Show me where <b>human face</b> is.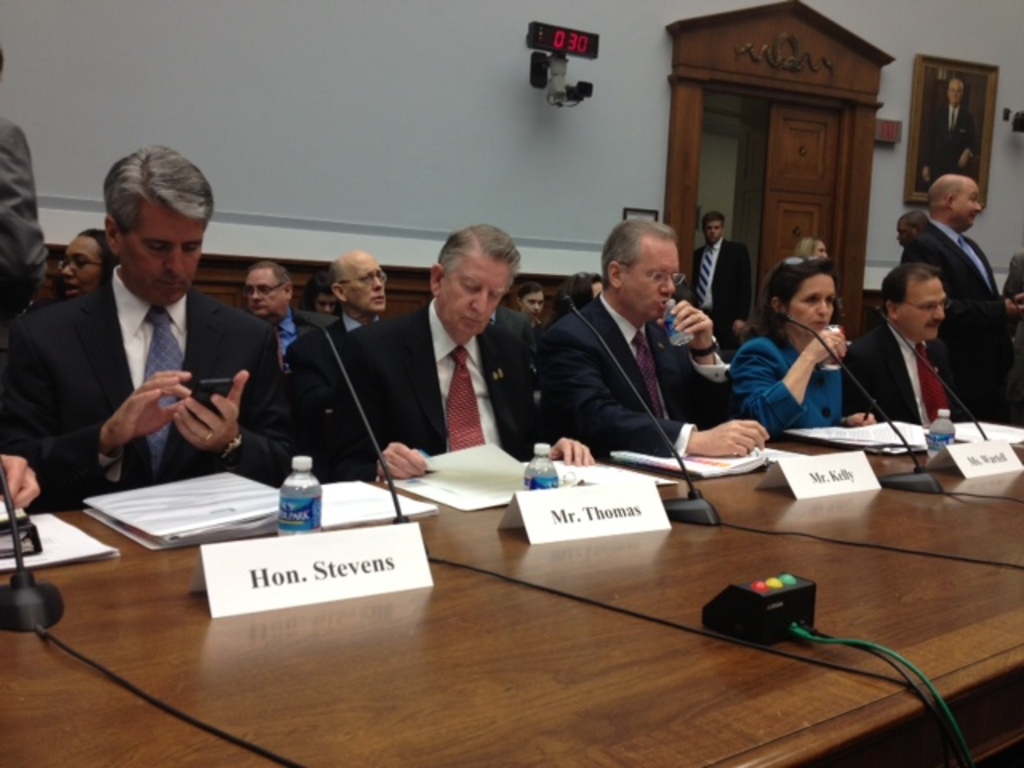
<b>human face</b> is at 894, 216, 914, 250.
